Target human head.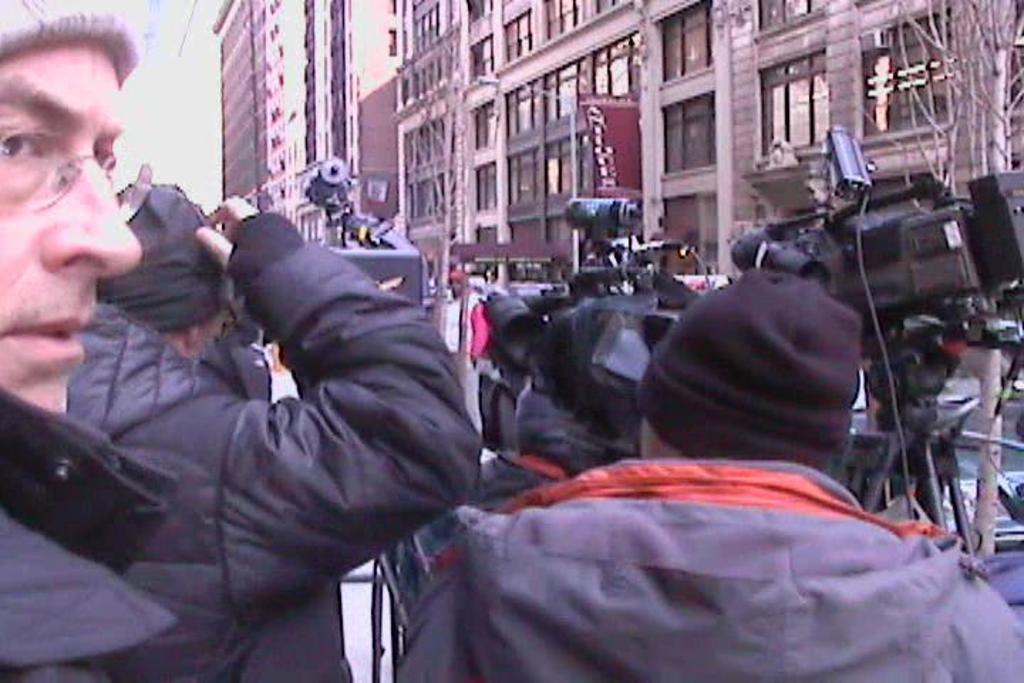
Target region: 0/0/145/418.
